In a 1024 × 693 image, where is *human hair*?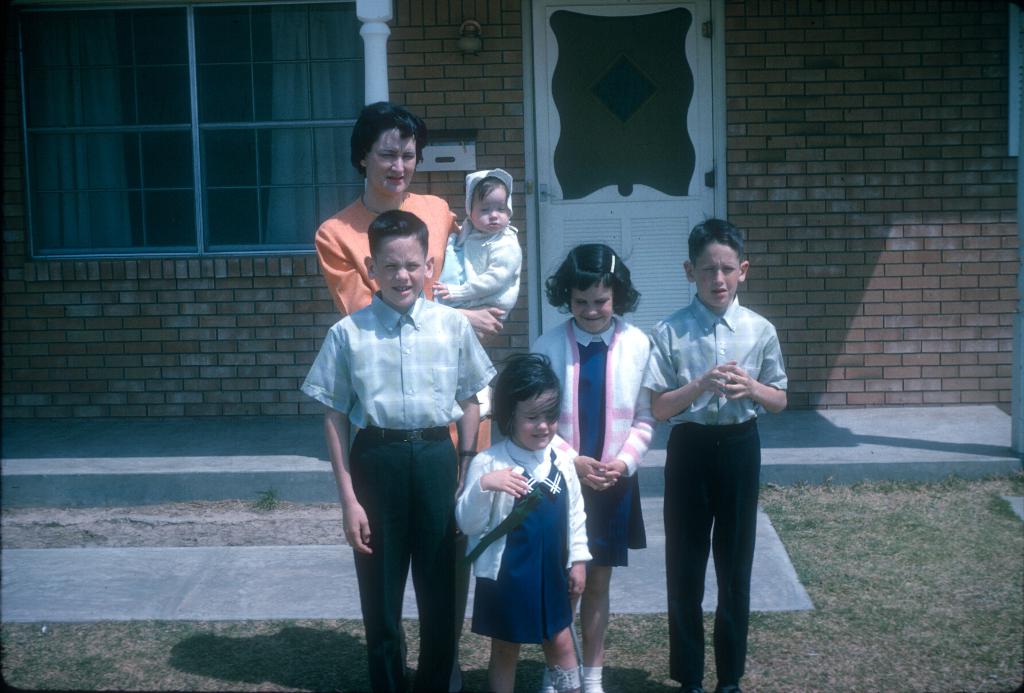
[488,348,563,440].
